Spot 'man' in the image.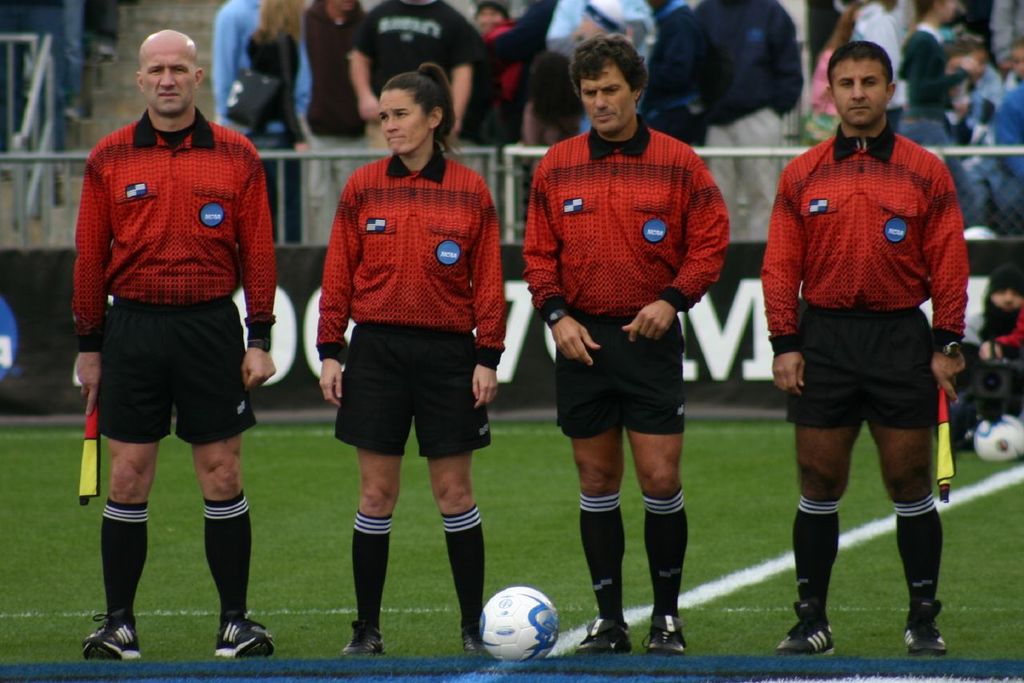
'man' found at [522, 30, 730, 653].
